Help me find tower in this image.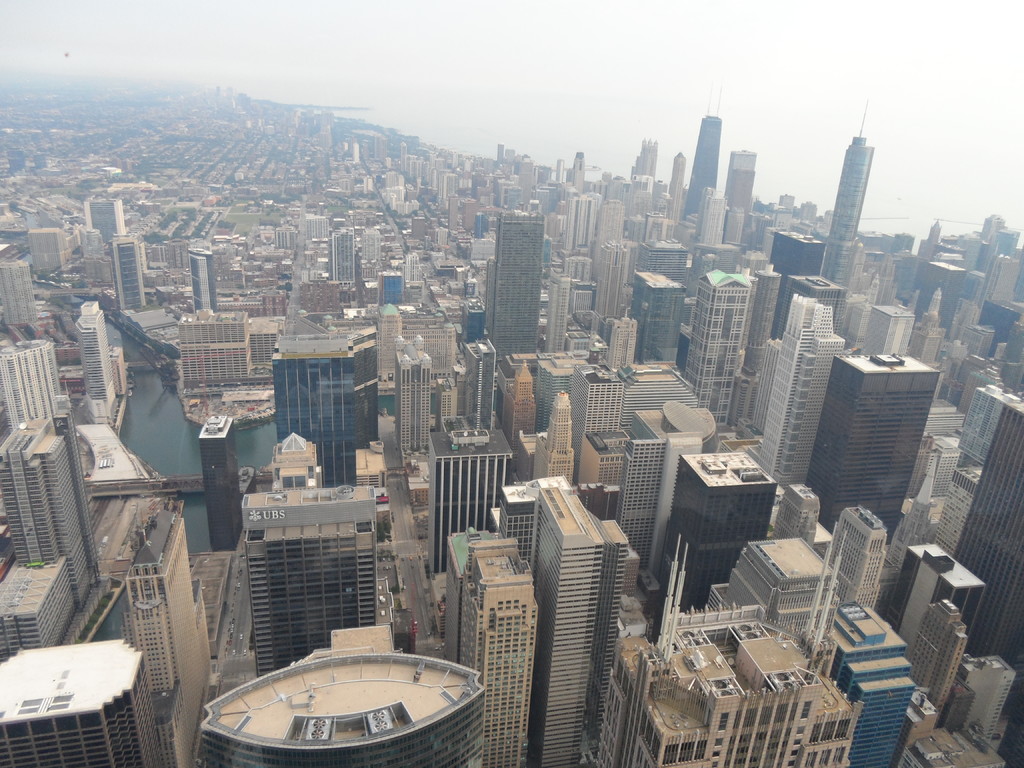
Found it: [x1=0, y1=646, x2=189, y2=764].
